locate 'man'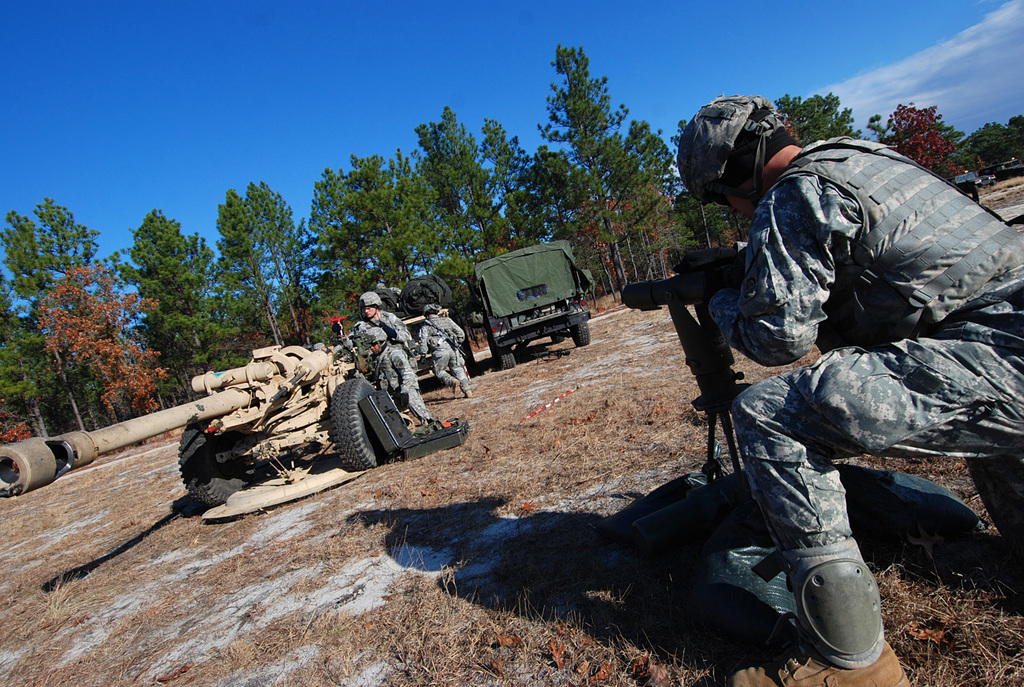
(left=418, top=299, right=466, bottom=398)
